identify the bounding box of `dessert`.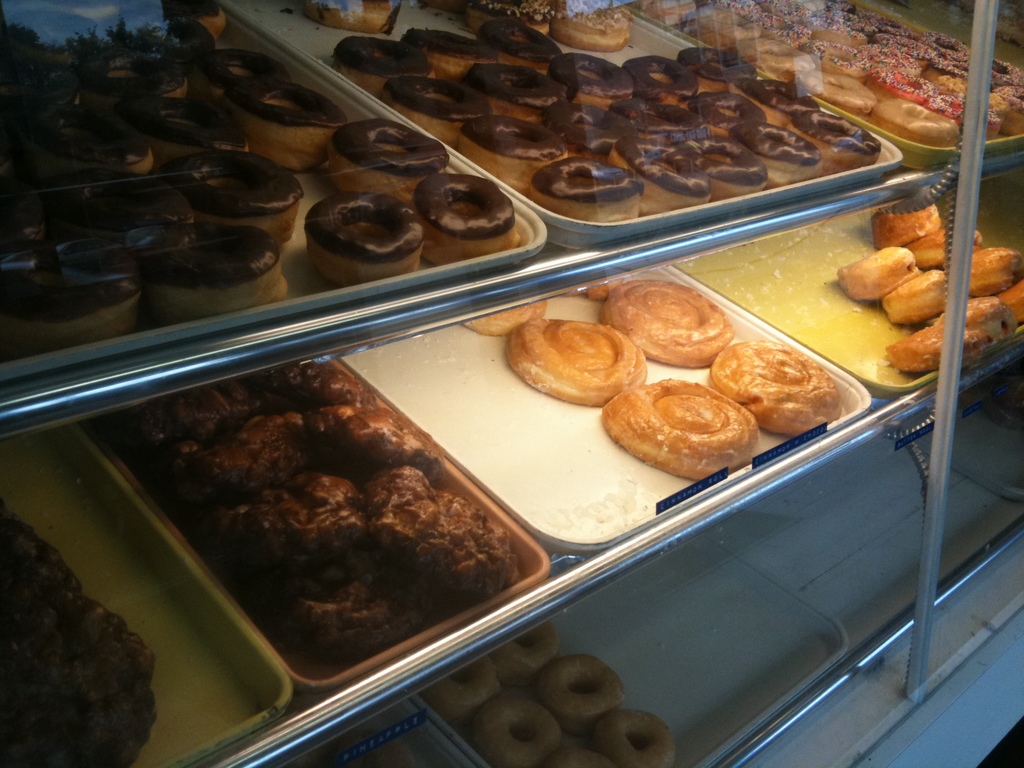
[left=0, top=252, right=140, bottom=346].
